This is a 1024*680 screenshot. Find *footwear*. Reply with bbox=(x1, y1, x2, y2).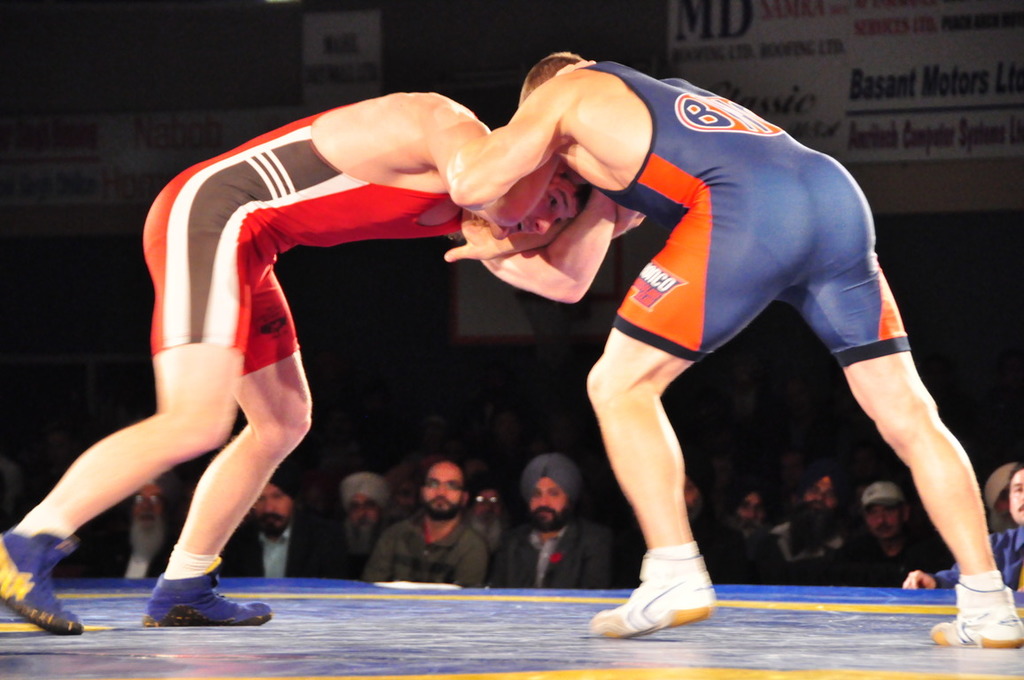
bbox=(587, 552, 718, 636).
